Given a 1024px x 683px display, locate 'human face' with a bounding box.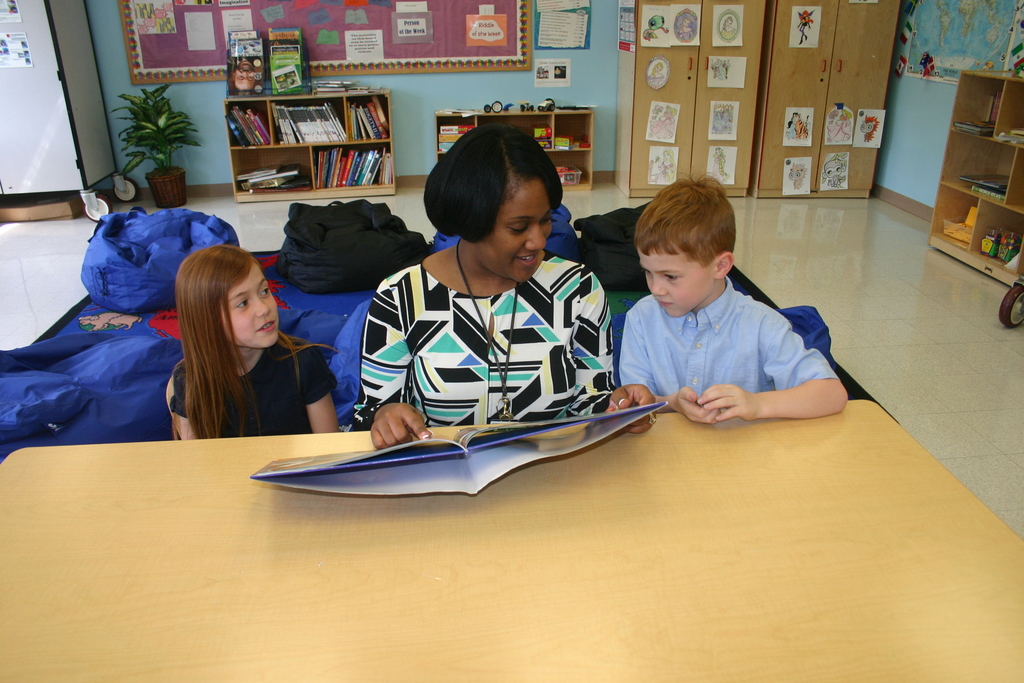
Located: pyautogui.locateOnScreen(484, 179, 553, 284).
